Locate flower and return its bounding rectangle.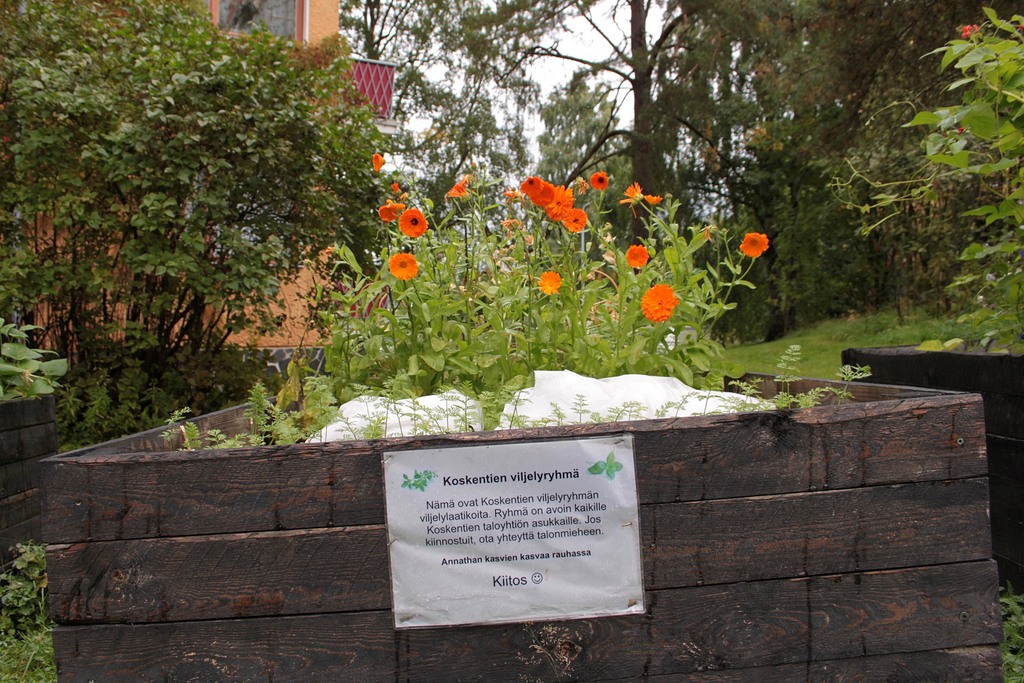
630/242/650/270.
